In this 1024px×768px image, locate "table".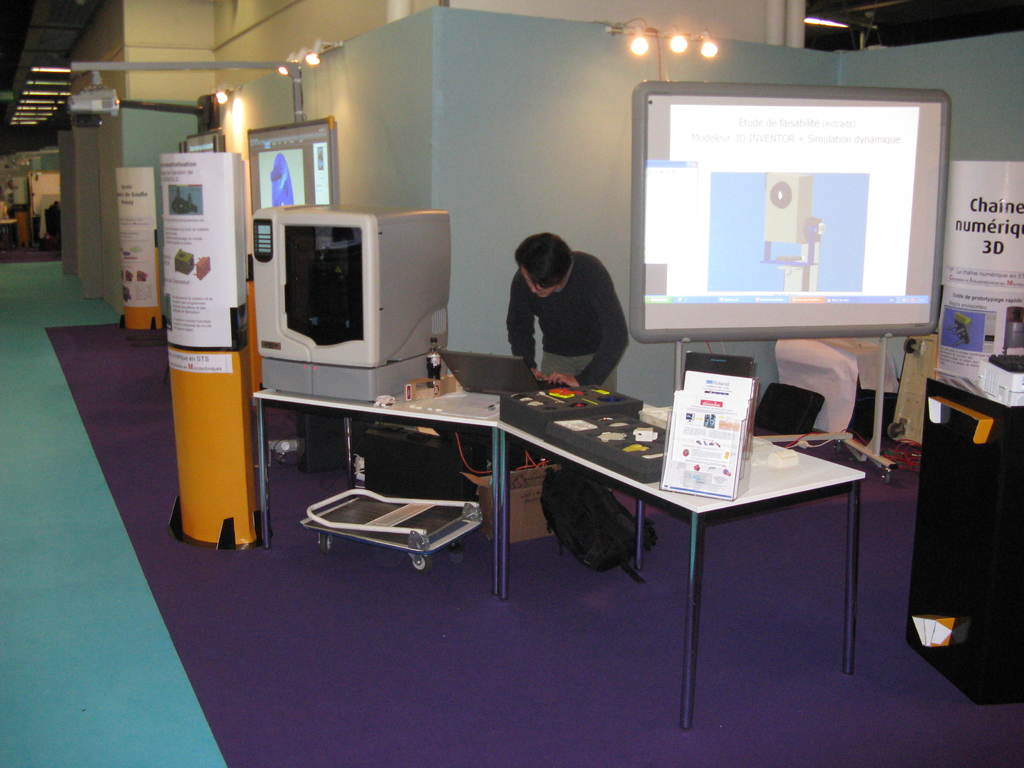
Bounding box: box=[252, 394, 501, 591].
